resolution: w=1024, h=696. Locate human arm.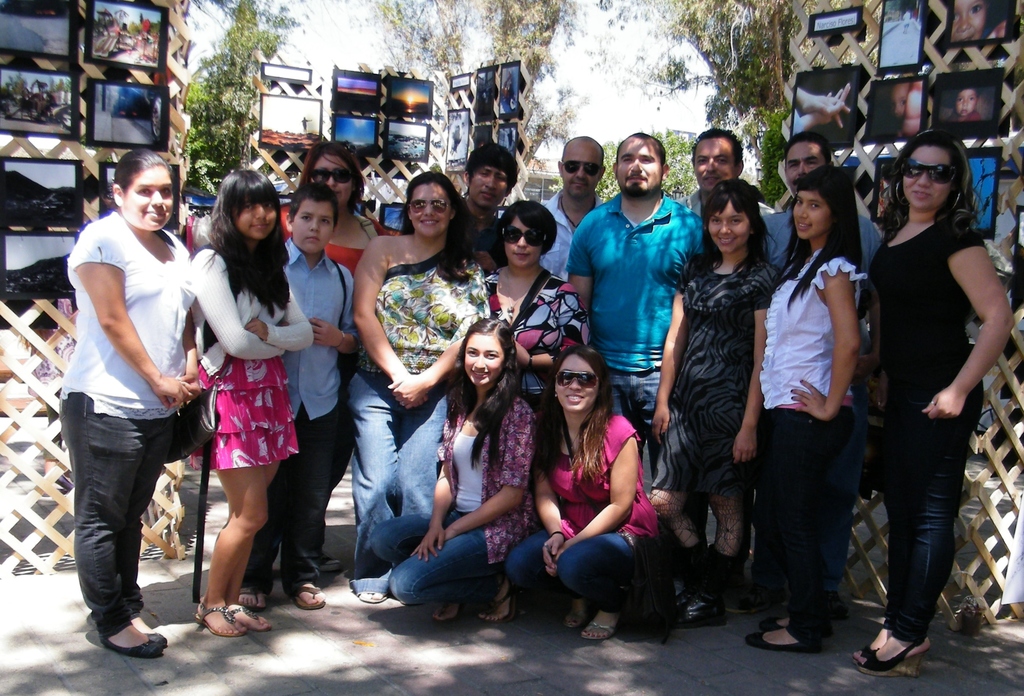
726 265 783 464.
